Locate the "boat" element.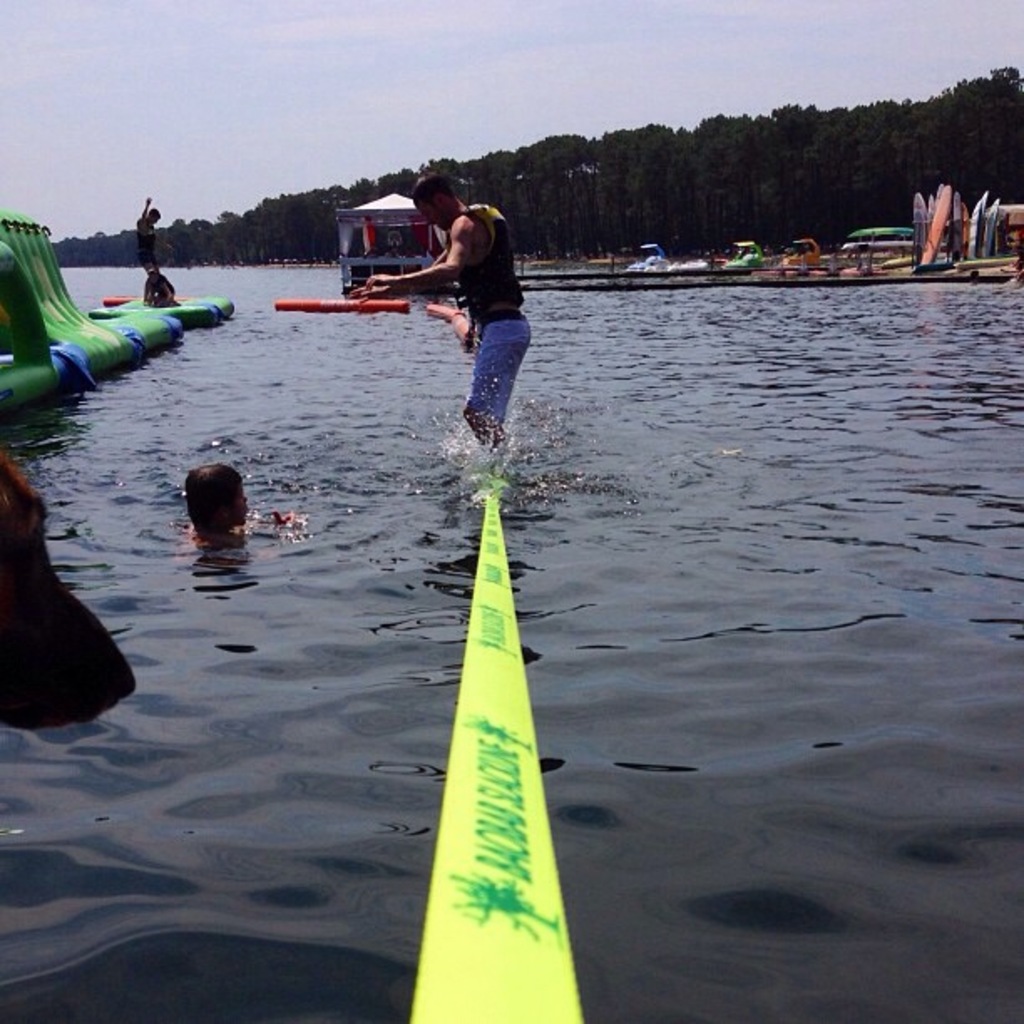
Element bbox: x1=102, y1=300, x2=234, y2=328.
